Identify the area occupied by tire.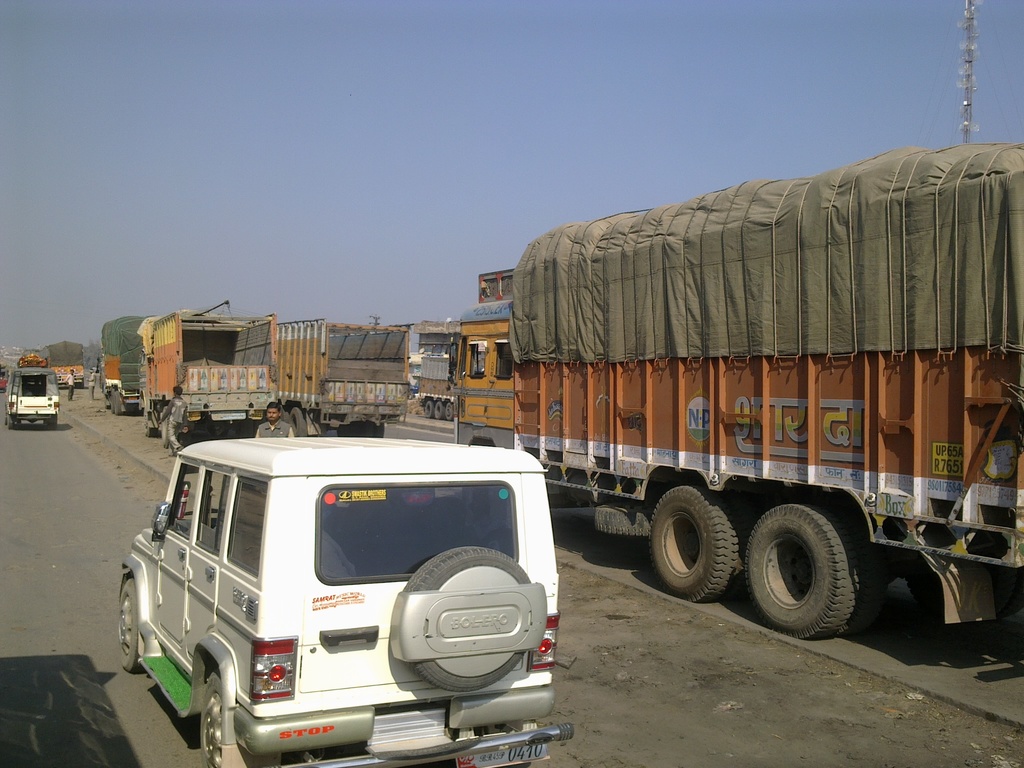
Area: detection(144, 413, 163, 440).
